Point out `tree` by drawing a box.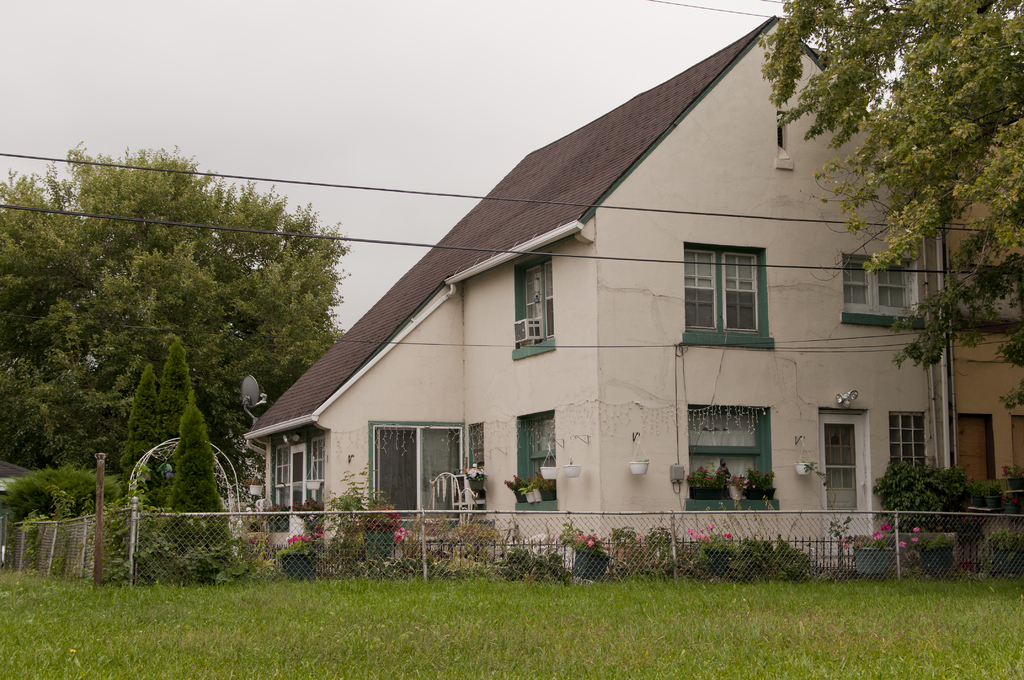
pyautogui.locateOnScreen(164, 396, 239, 563).
